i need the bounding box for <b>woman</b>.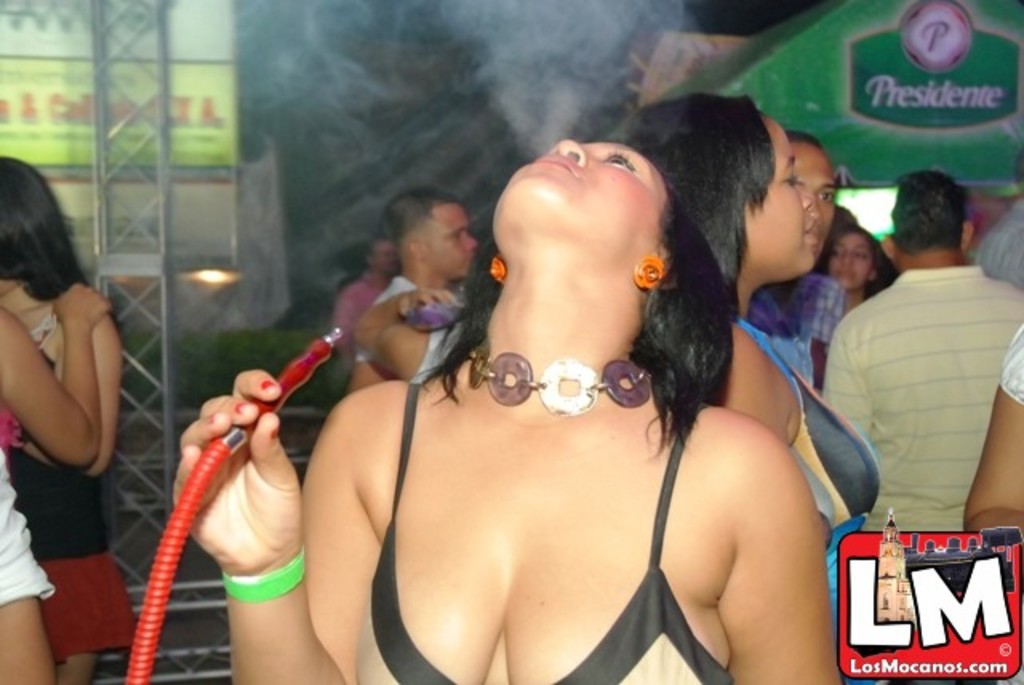
Here it is: [x1=280, y1=72, x2=803, y2=684].
